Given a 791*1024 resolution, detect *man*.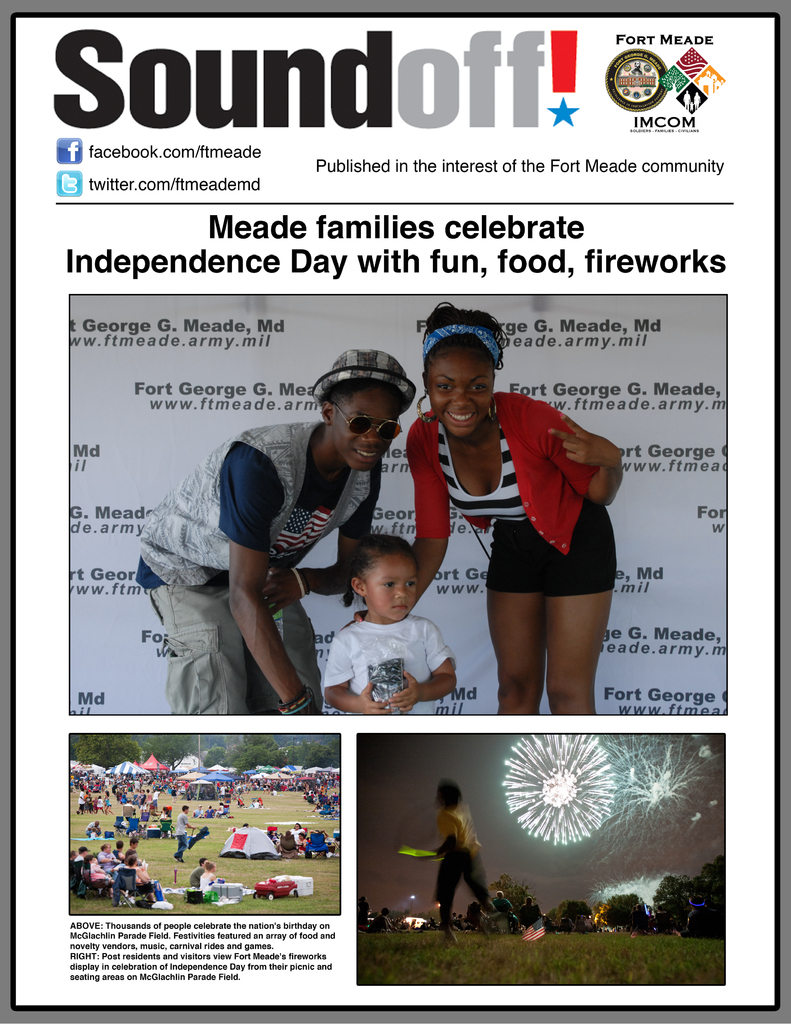
133,340,423,718.
